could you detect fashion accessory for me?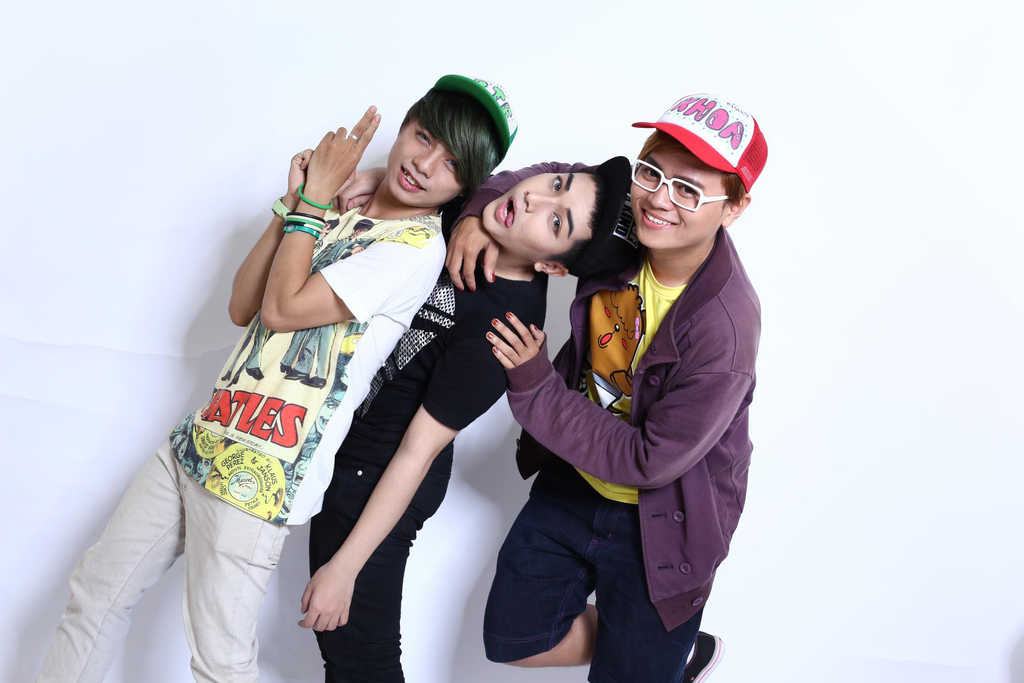
Detection result: pyautogui.locateOnScreen(628, 159, 732, 213).
